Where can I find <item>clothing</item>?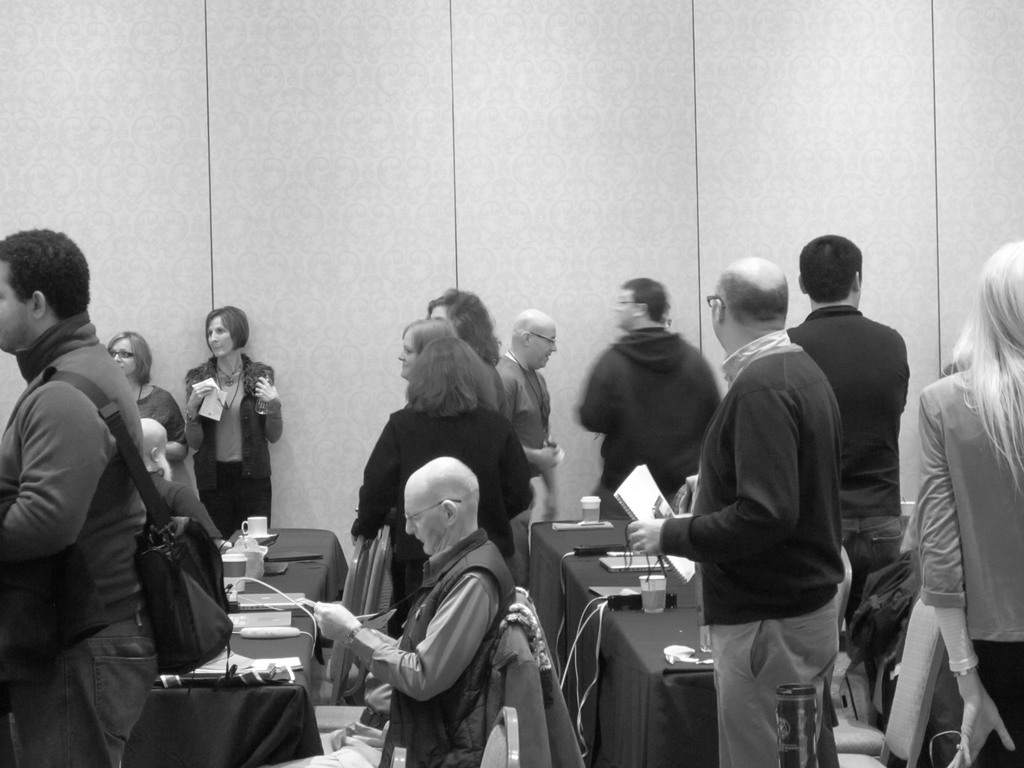
You can find it at (left=185, top=358, right=276, bottom=538).
